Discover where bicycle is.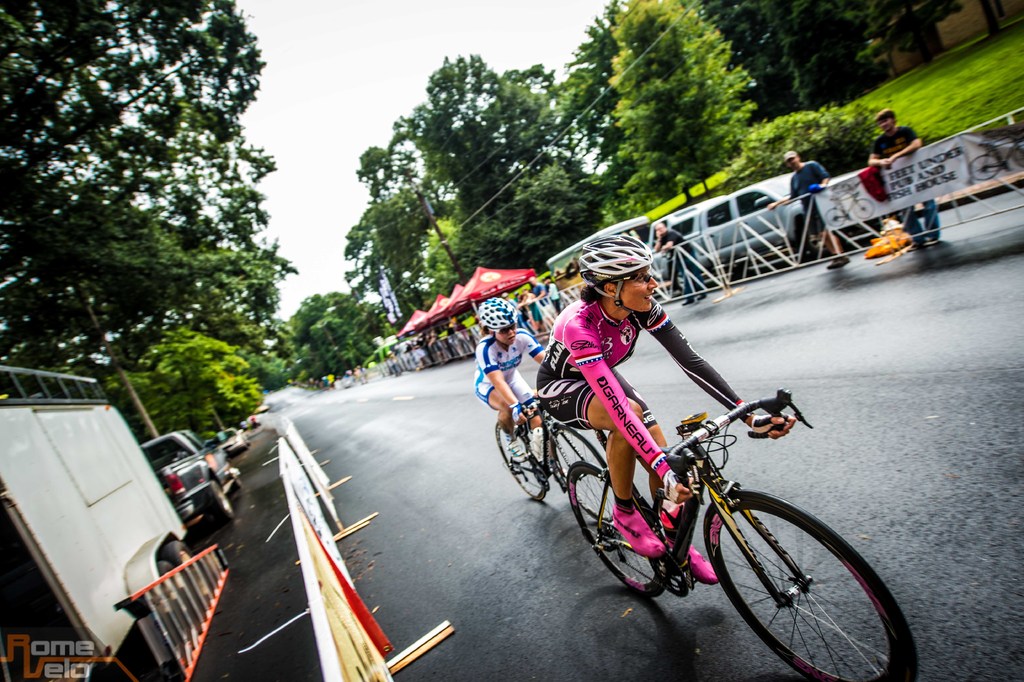
Discovered at pyautogui.locateOnScreen(568, 387, 913, 681).
